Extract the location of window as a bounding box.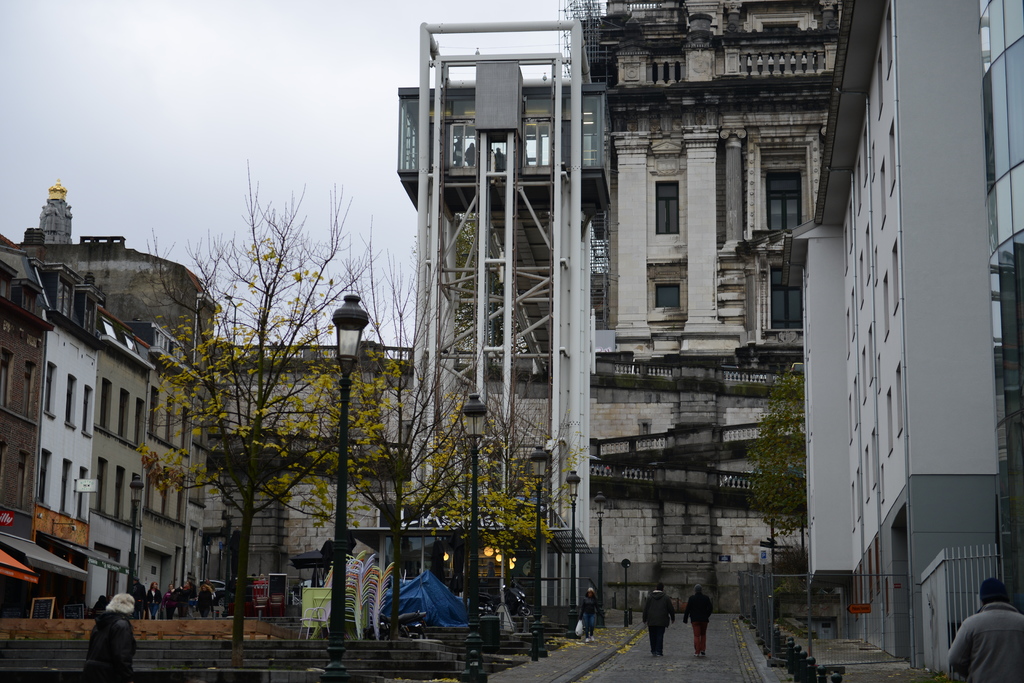
<bbox>19, 357, 35, 414</bbox>.
